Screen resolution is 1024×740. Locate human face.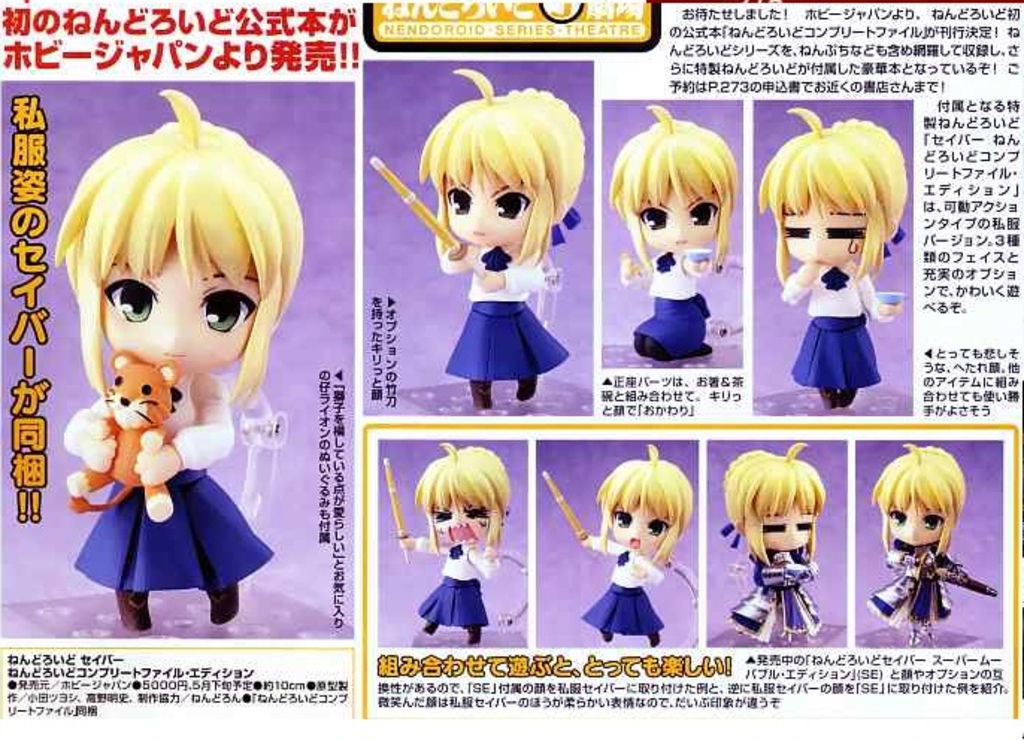
(x1=611, y1=491, x2=673, y2=556).
